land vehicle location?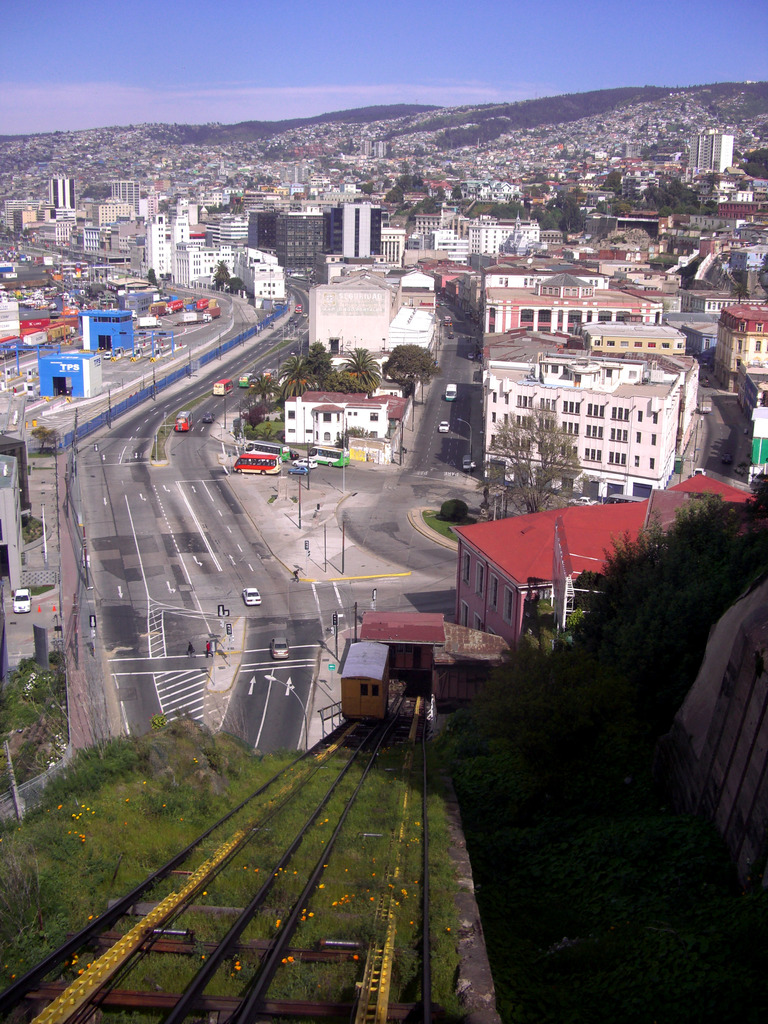
box(307, 443, 352, 469)
